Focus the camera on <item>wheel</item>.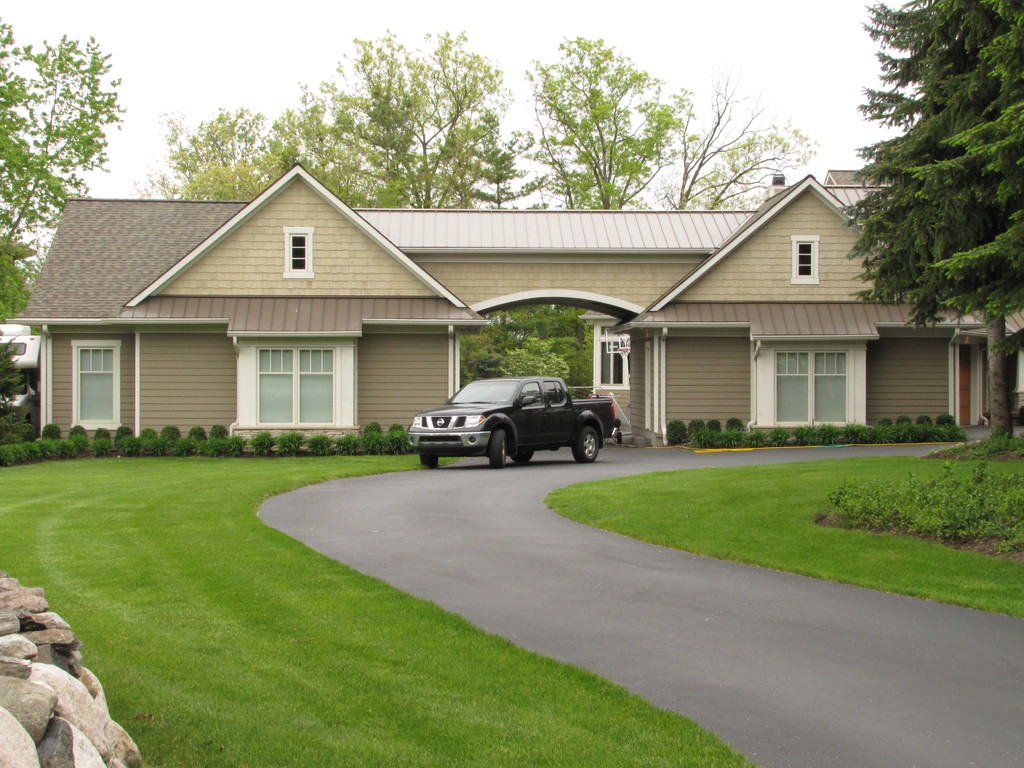
Focus region: pyautogui.locateOnScreen(417, 456, 444, 472).
